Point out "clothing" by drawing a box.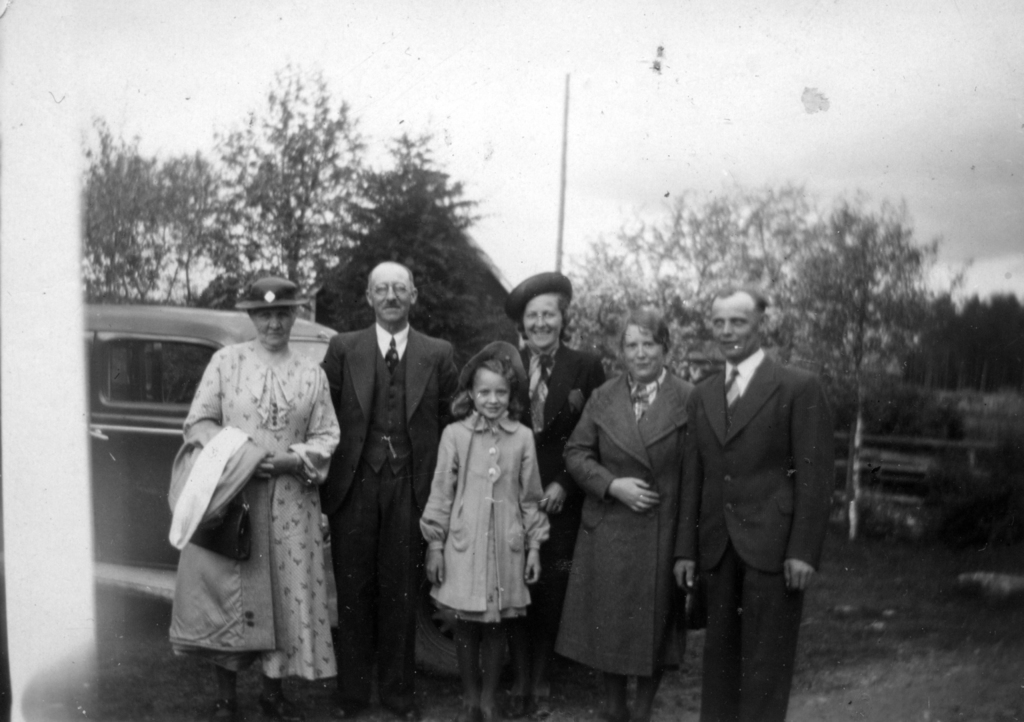
(x1=320, y1=322, x2=470, y2=716).
